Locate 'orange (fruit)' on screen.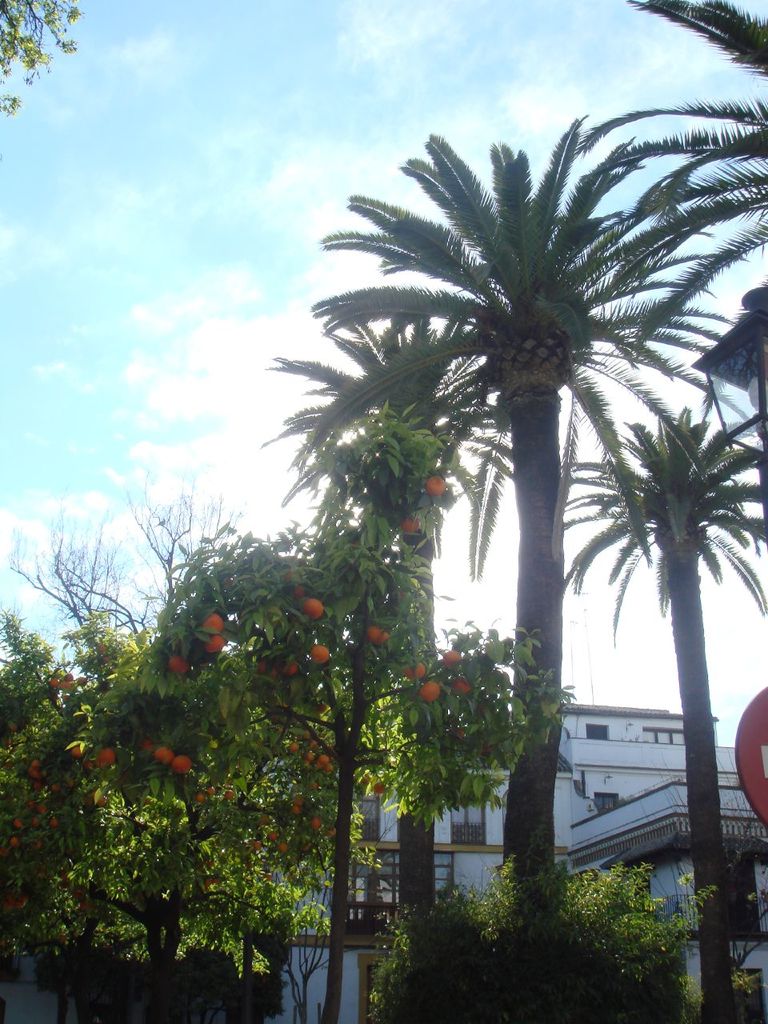
On screen at x1=196, y1=790, x2=205, y2=801.
